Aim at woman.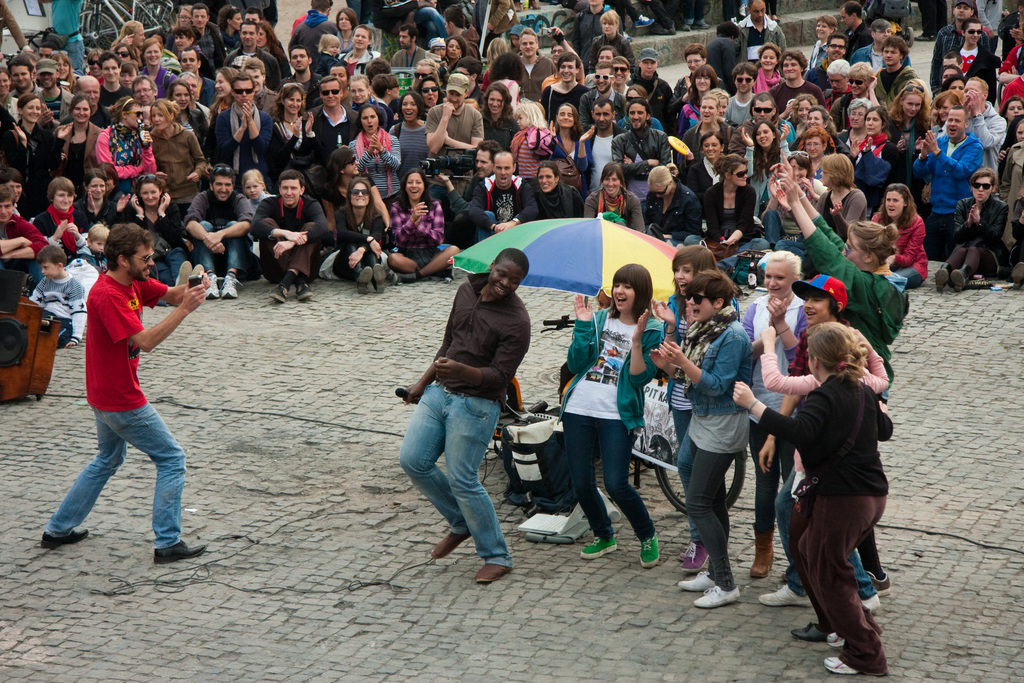
Aimed at <box>753,41,778,91</box>.
